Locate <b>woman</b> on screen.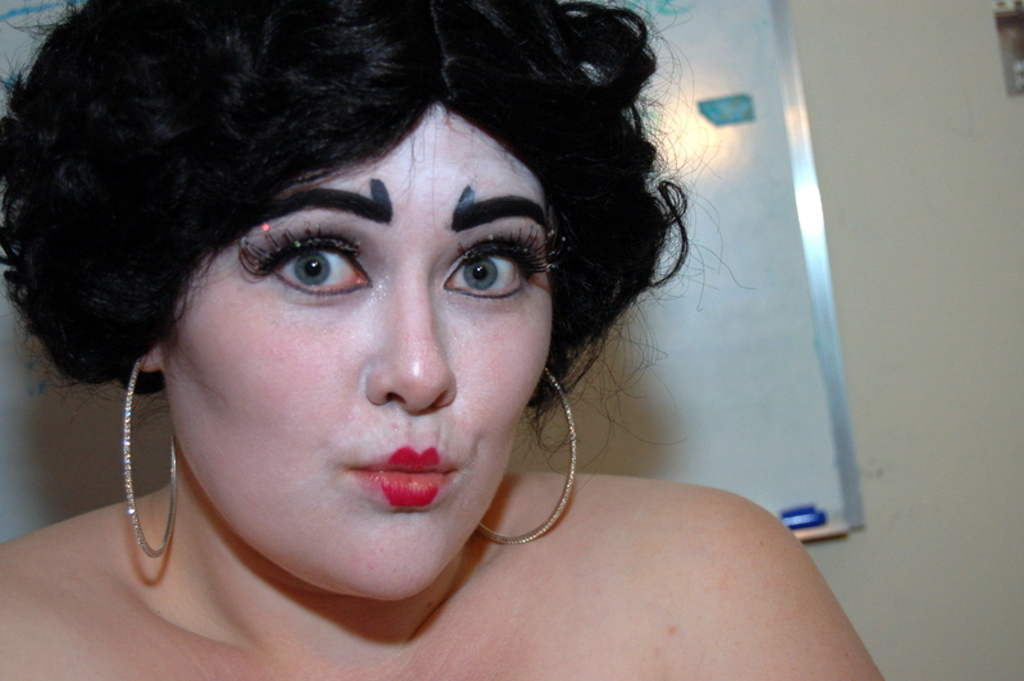
On screen at <bbox>0, 19, 754, 657</bbox>.
